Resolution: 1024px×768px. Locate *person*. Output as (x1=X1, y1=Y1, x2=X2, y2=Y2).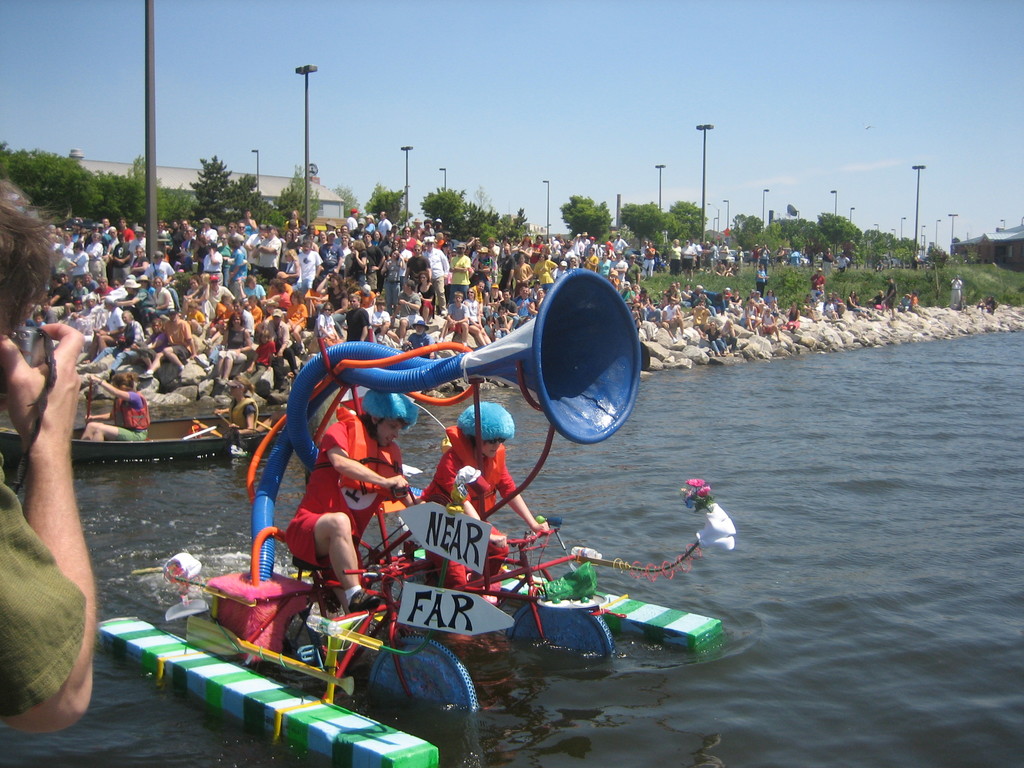
(x1=418, y1=403, x2=547, y2=593).
